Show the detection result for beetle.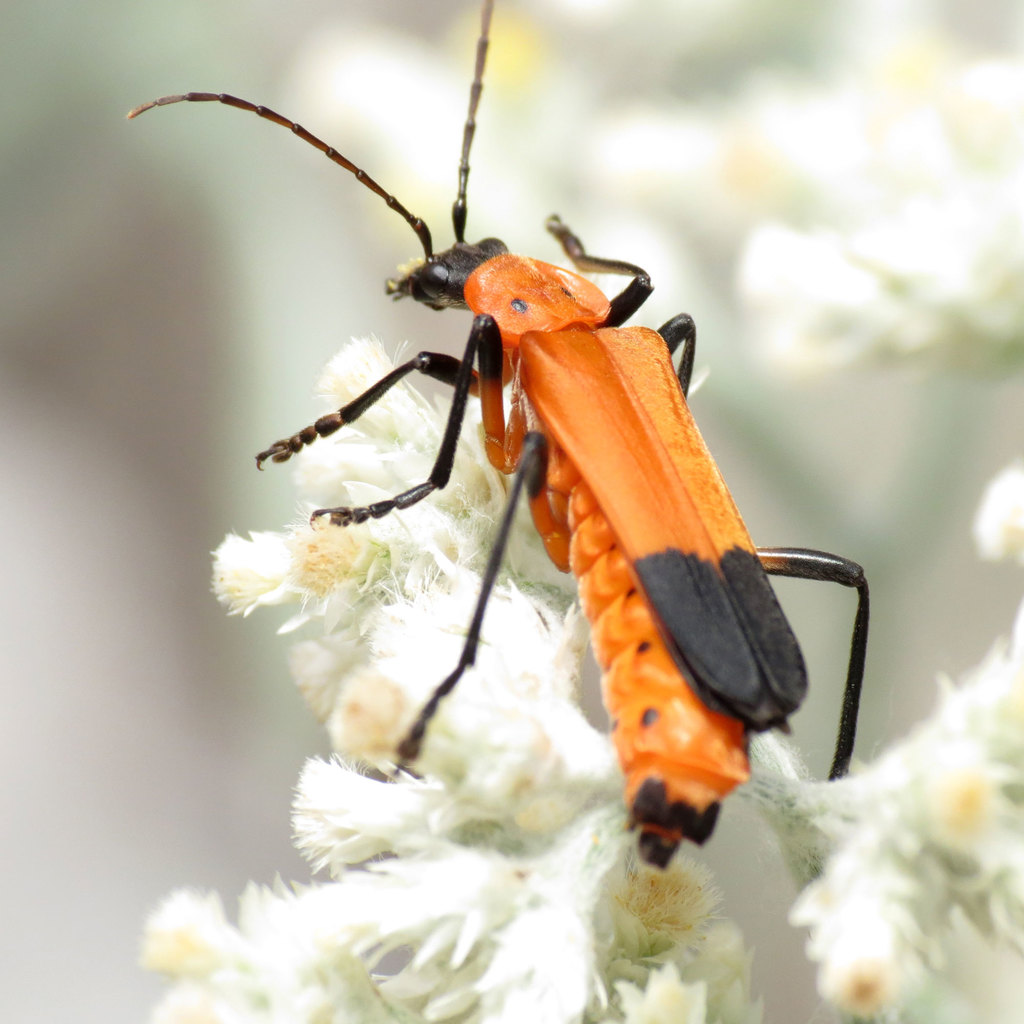
[119,44,893,901].
